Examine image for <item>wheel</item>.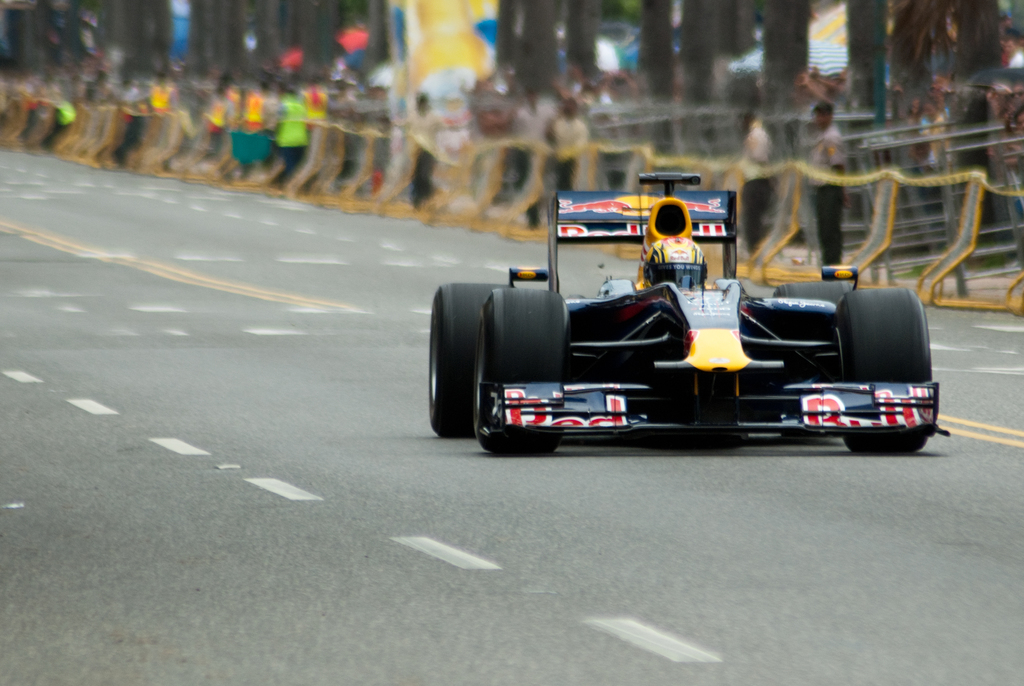
Examination result: box(435, 285, 497, 446).
